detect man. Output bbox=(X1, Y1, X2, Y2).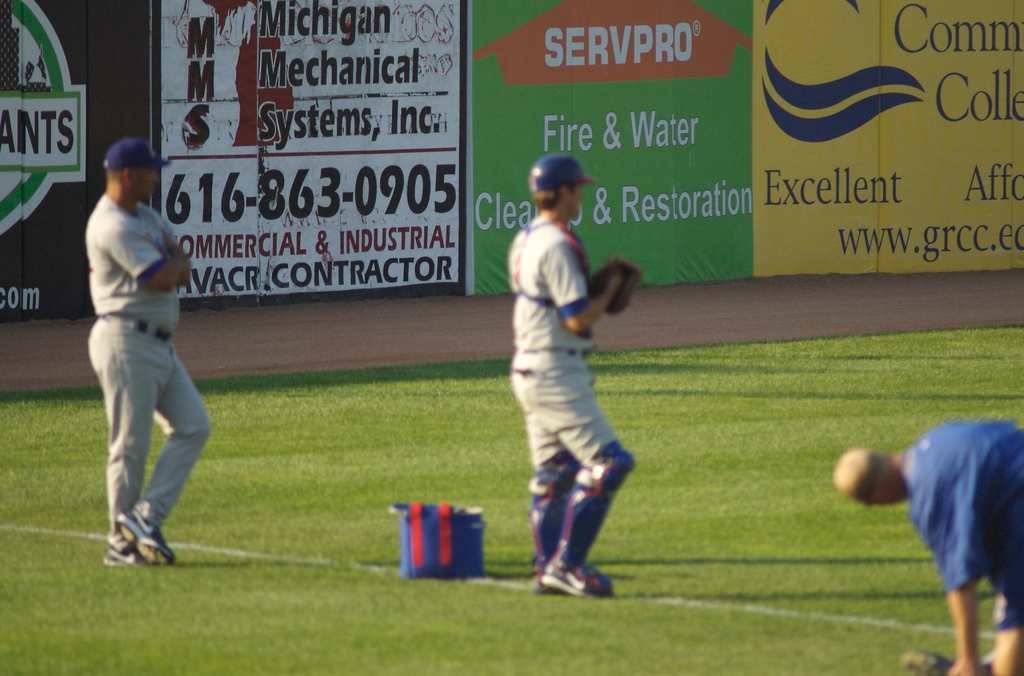
bbox=(827, 415, 1023, 675).
